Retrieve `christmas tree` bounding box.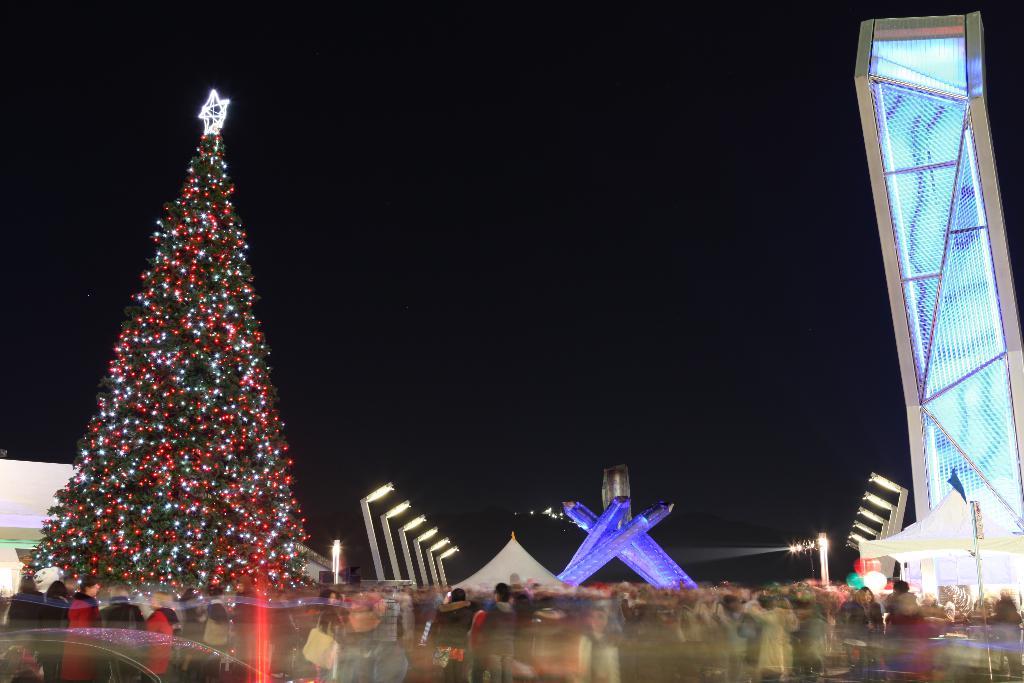
Bounding box: detection(13, 84, 339, 629).
